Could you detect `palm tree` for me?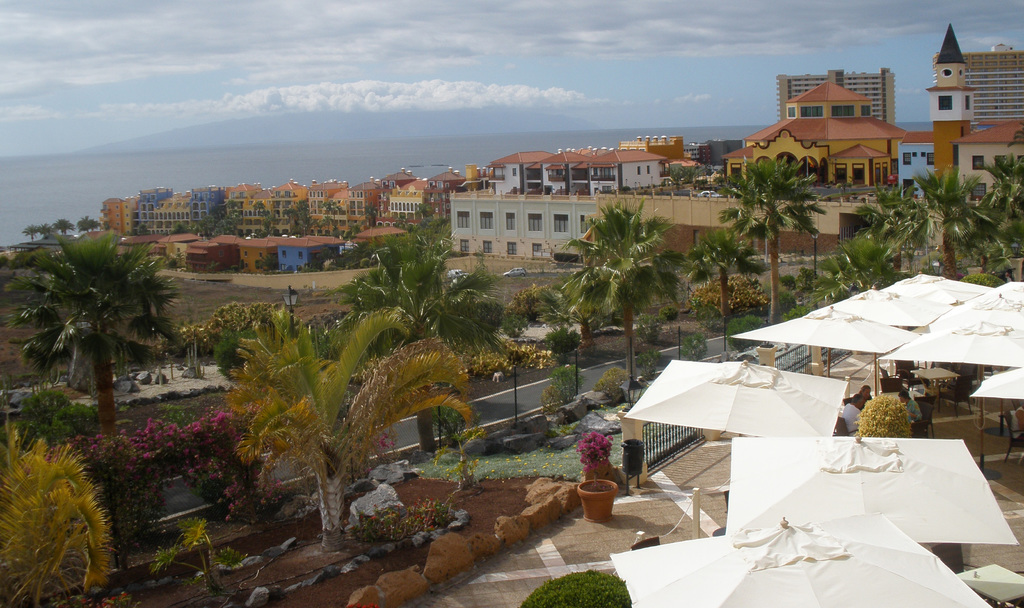
Detection result: [left=689, top=230, right=766, bottom=321].
